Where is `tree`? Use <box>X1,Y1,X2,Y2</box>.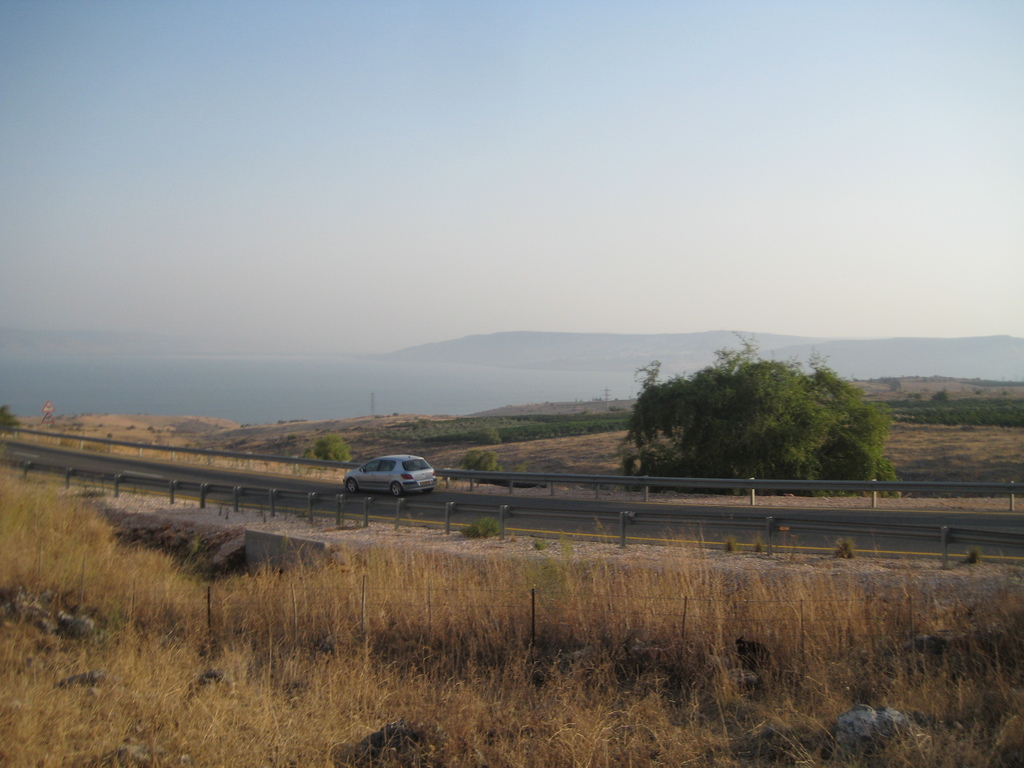
<box>314,437,353,466</box>.
